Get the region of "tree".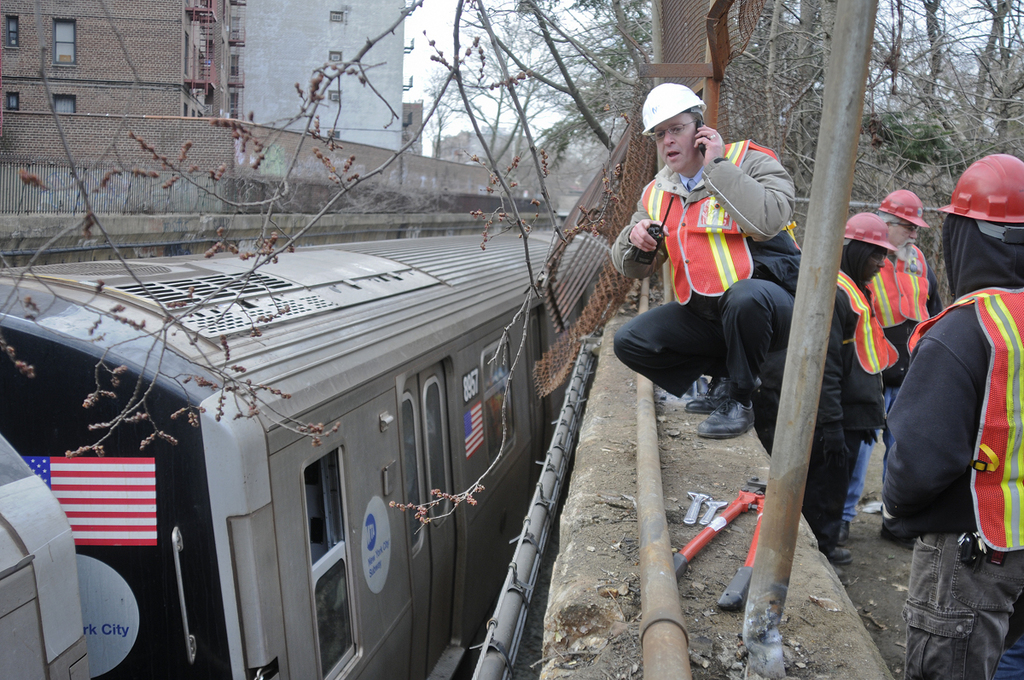
BBox(713, 0, 934, 260).
